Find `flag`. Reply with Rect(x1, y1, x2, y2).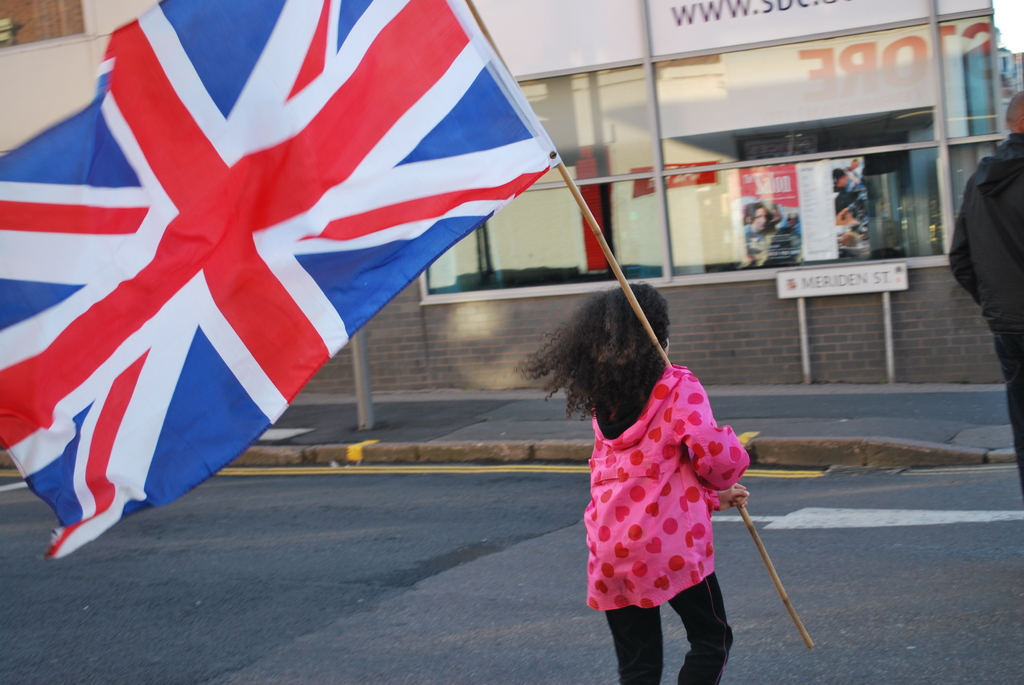
Rect(0, 0, 559, 562).
